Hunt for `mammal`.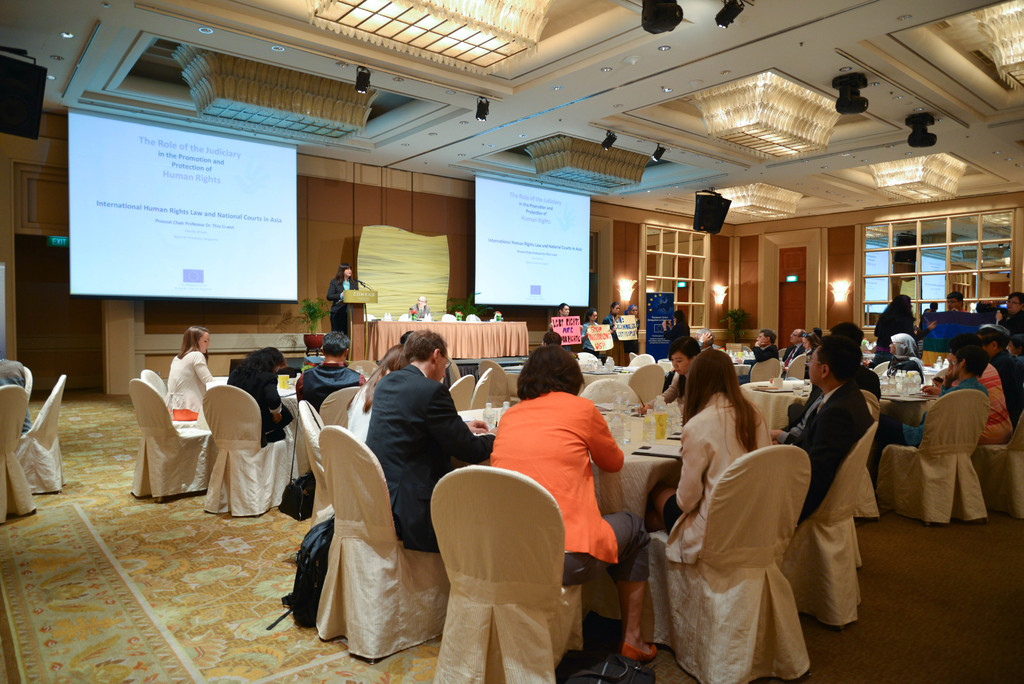
Hunted down at bbox(323, 265, 360, 329).
